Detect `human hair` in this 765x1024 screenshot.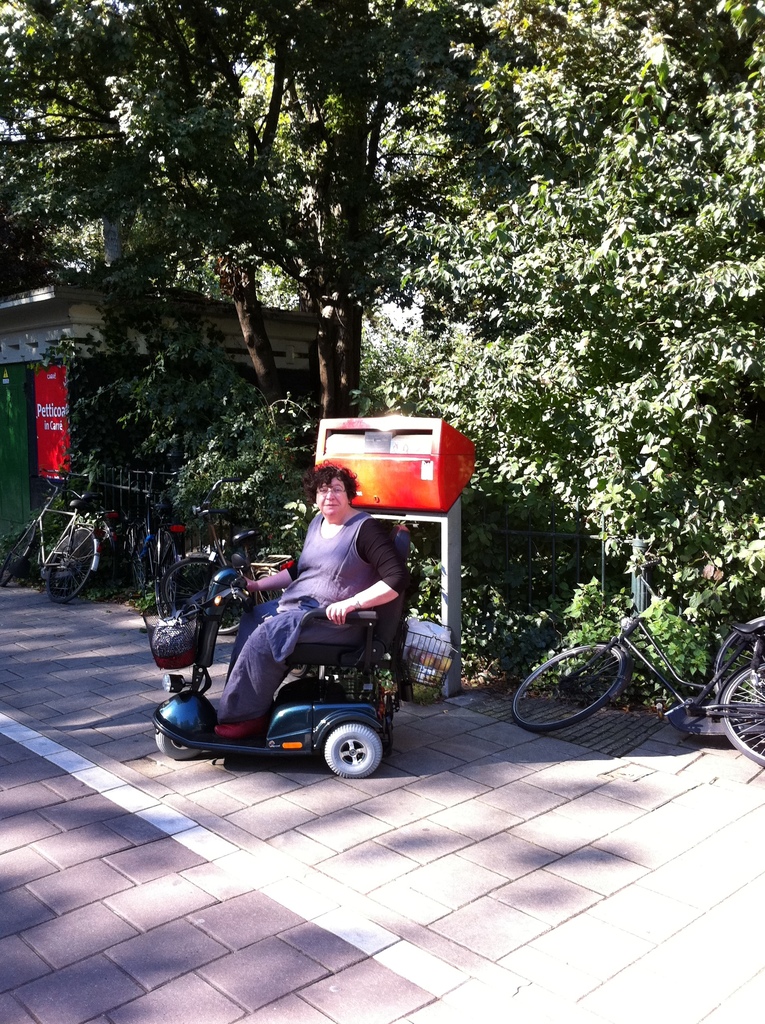
Detection: [309, 464, 355, 502].
